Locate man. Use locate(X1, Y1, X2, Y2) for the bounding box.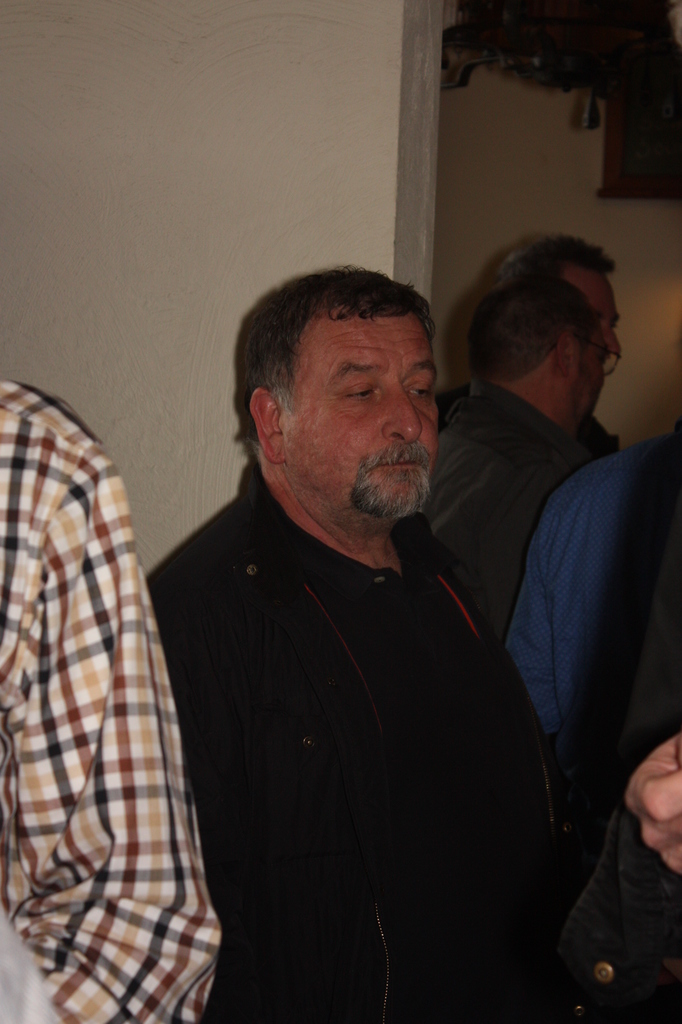
locate(0, 378, 222, 1023).
